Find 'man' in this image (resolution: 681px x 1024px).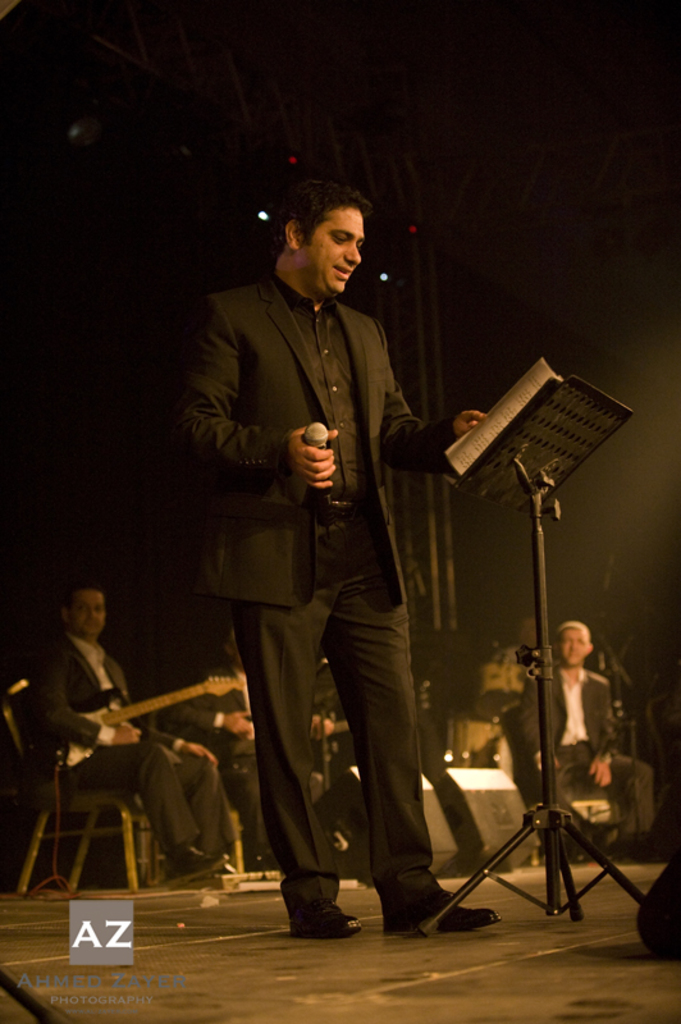
<bbox>42, 588, 239, 881</bbox>.
